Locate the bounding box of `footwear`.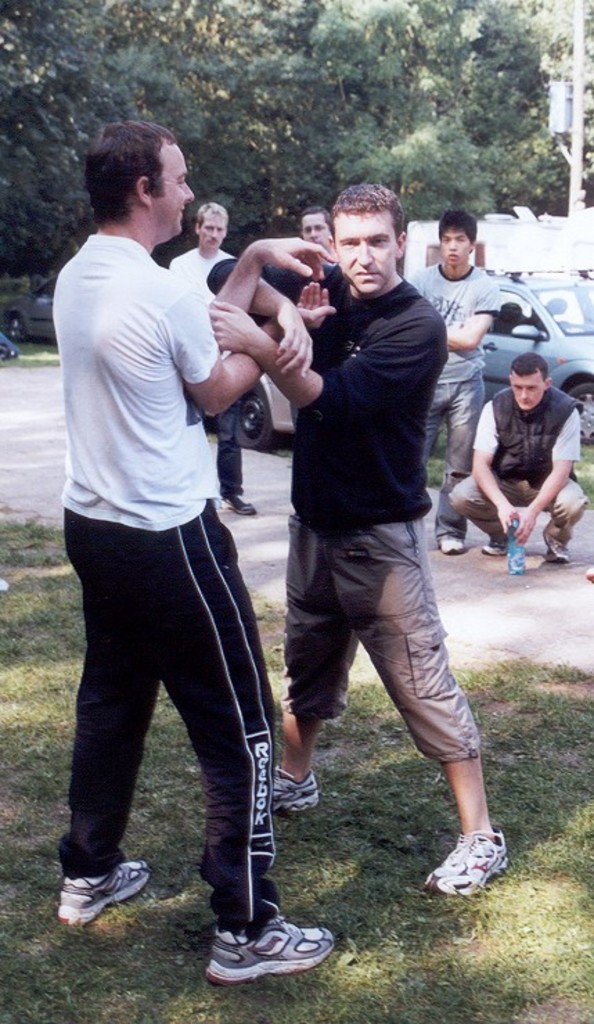
Bounding box: rect(547, 533, 570, 561).
